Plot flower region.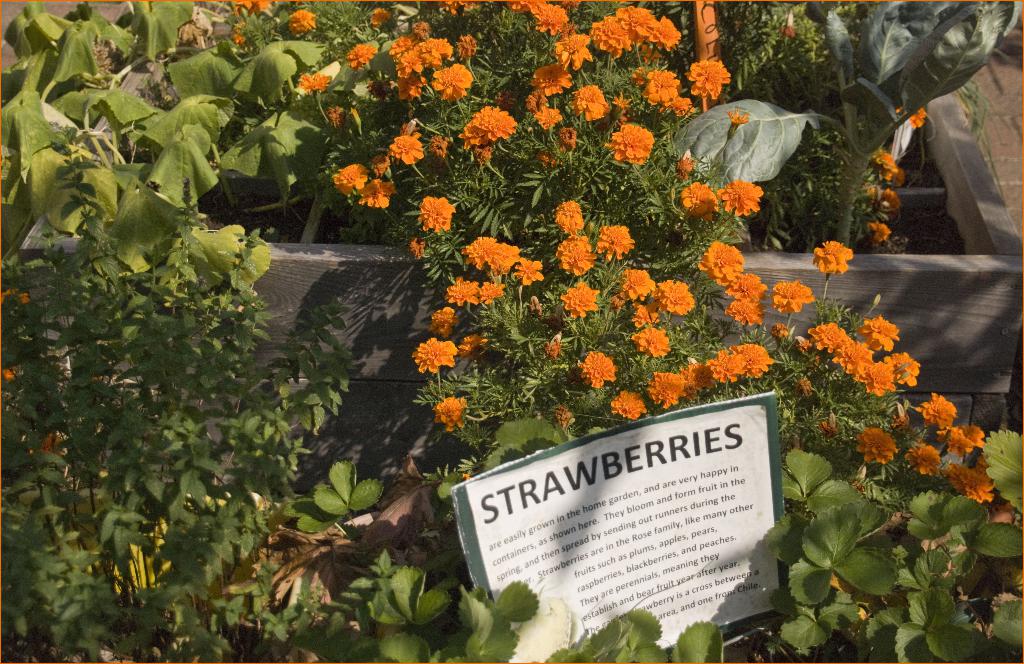
Plotted at Rect(902, 448, 940, 475).
